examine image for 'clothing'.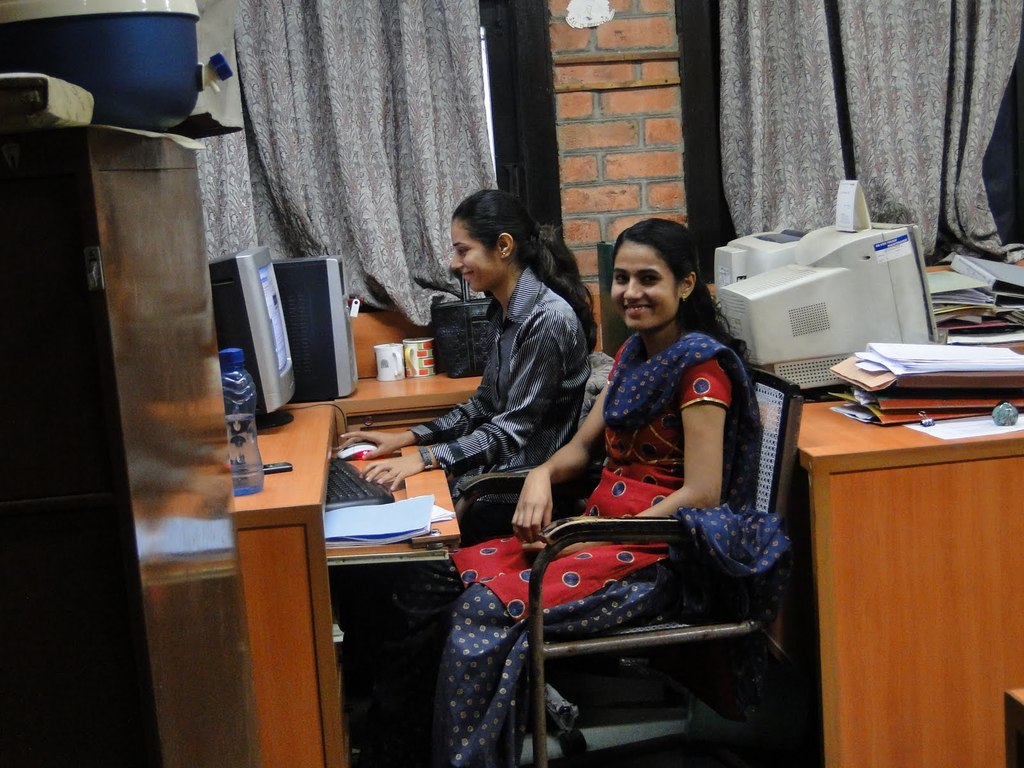
Examination result: <bbox>433, 330, 792, 765</bbox>.
